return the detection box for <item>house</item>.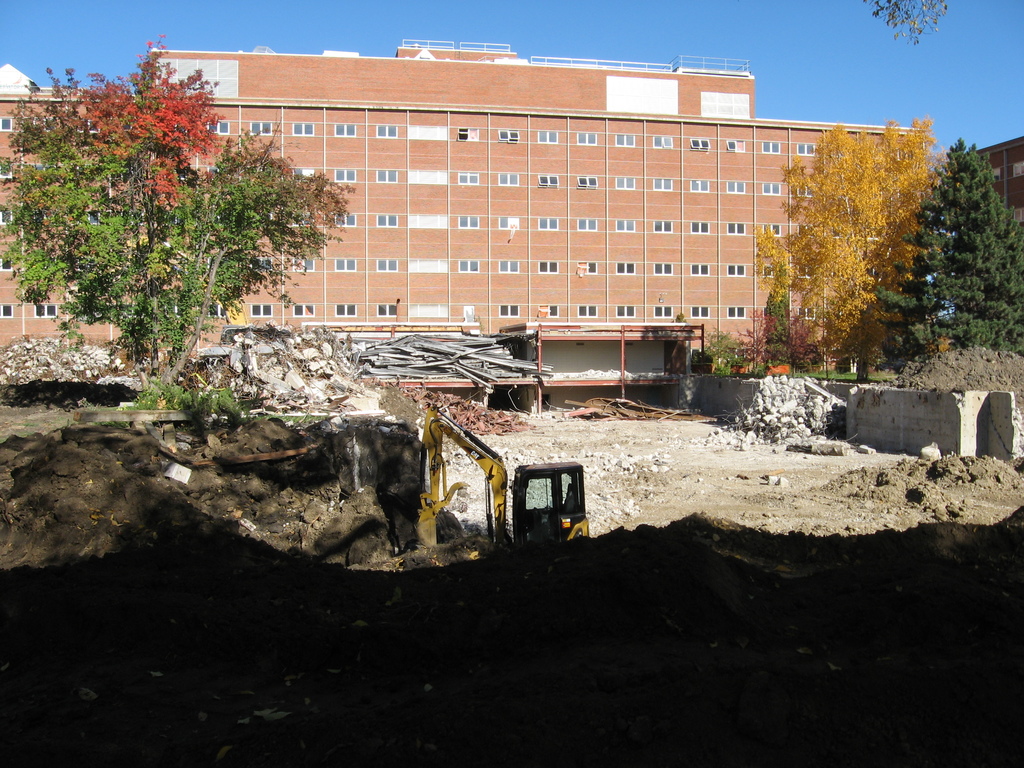
x1=953, y1=121, x2=1023, y2=260.
